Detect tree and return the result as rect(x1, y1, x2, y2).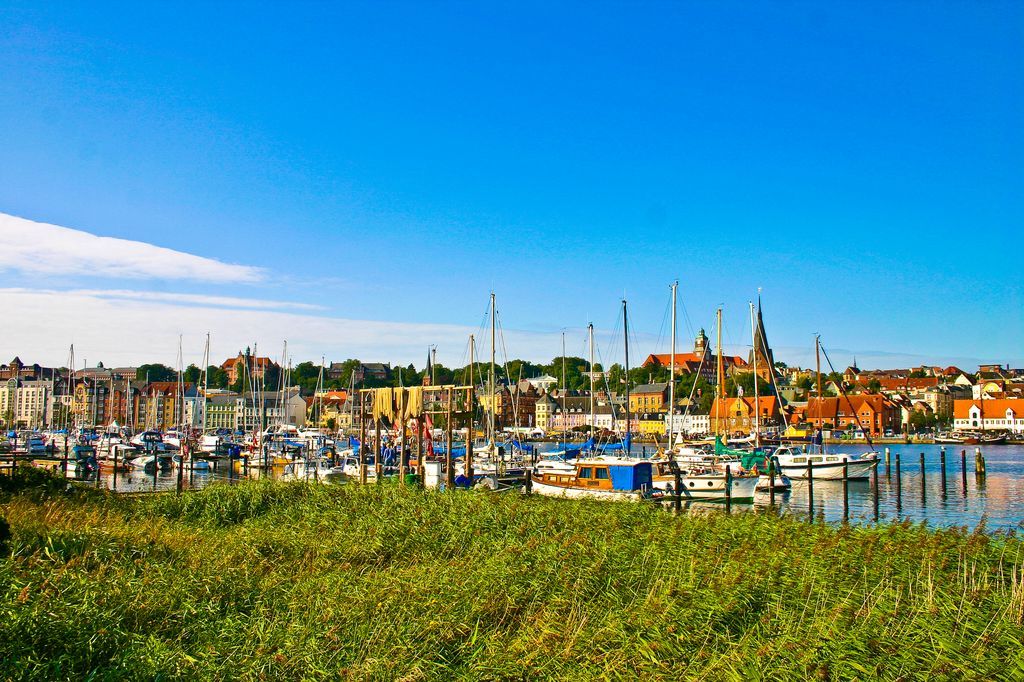
rect(539, 353, 590, 374).
